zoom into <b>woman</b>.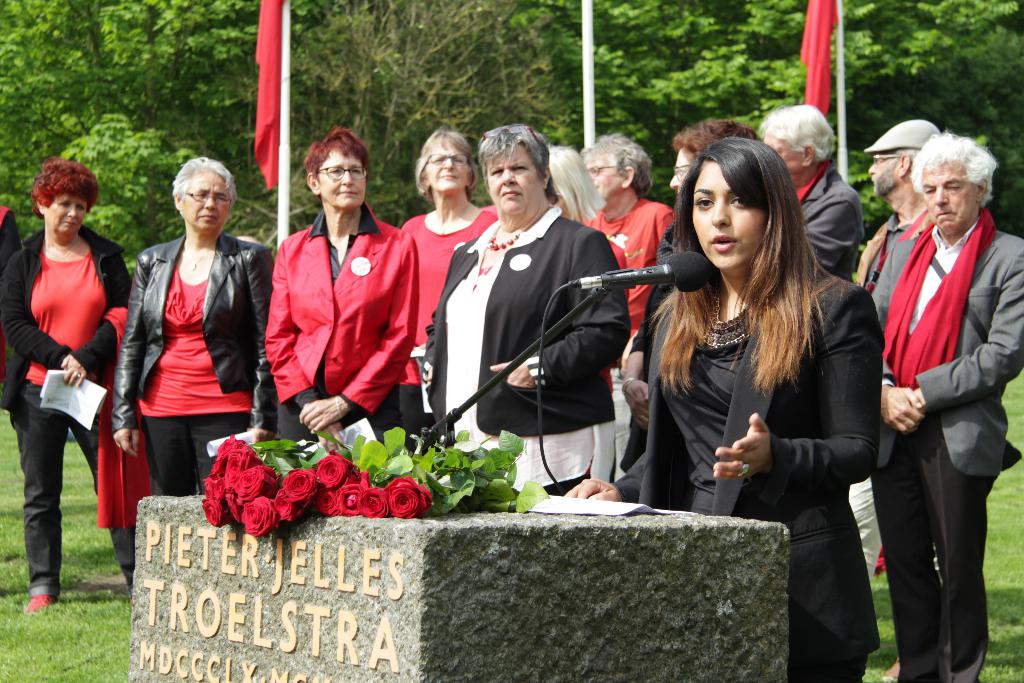
Zoom target: rect(397, 128, 496, 450).
